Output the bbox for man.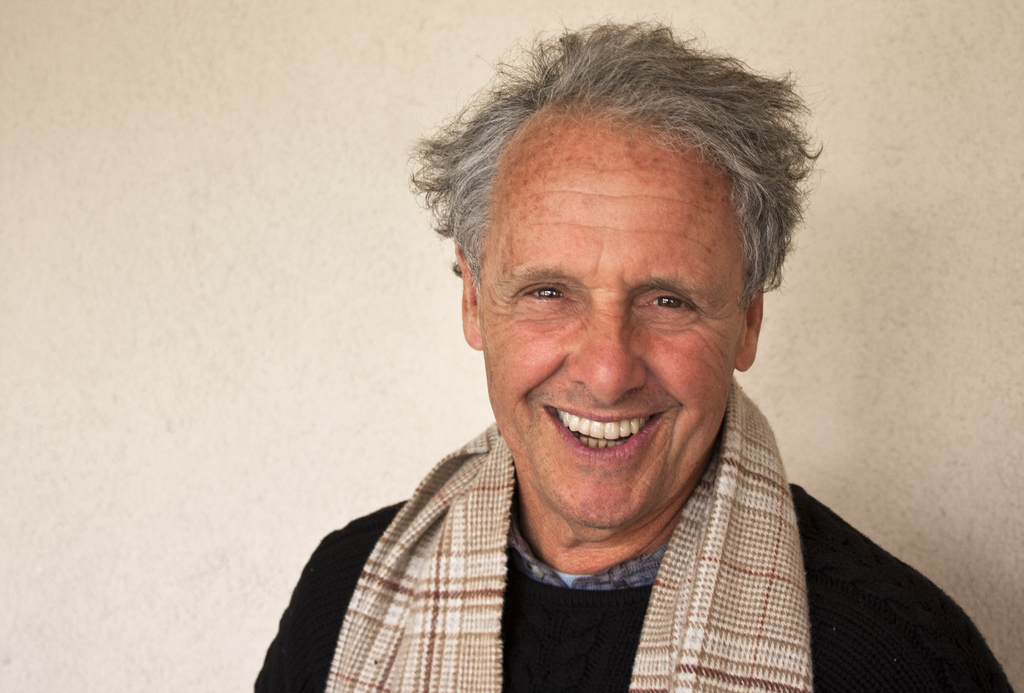
<bbox>243, 24, 920, 687</bbox>.
